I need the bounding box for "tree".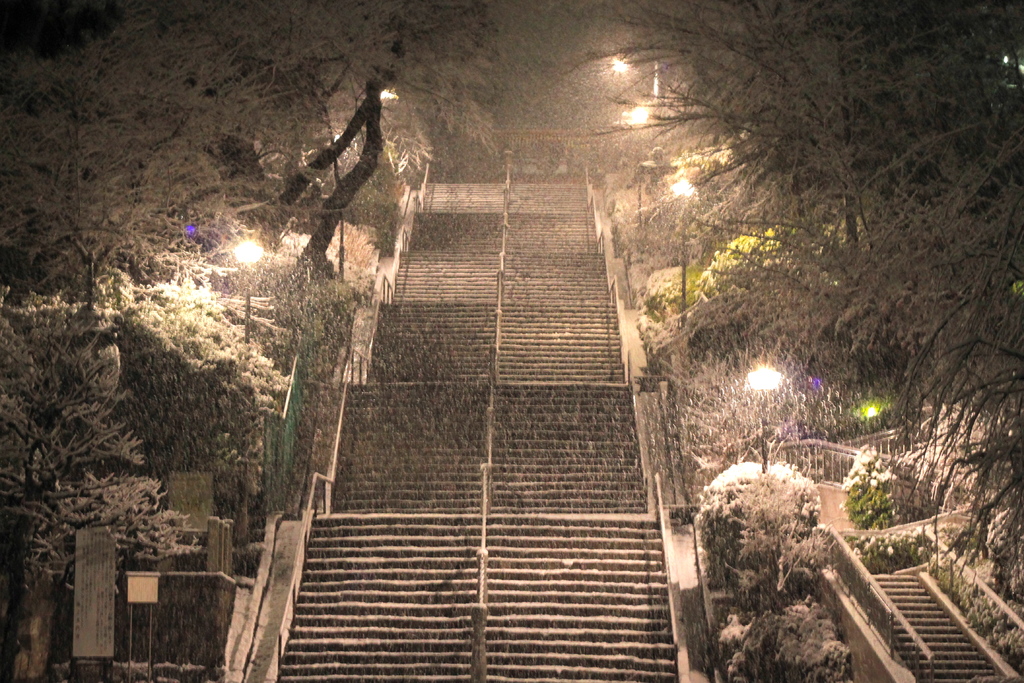
Here it is: [538,0,1023,621].
